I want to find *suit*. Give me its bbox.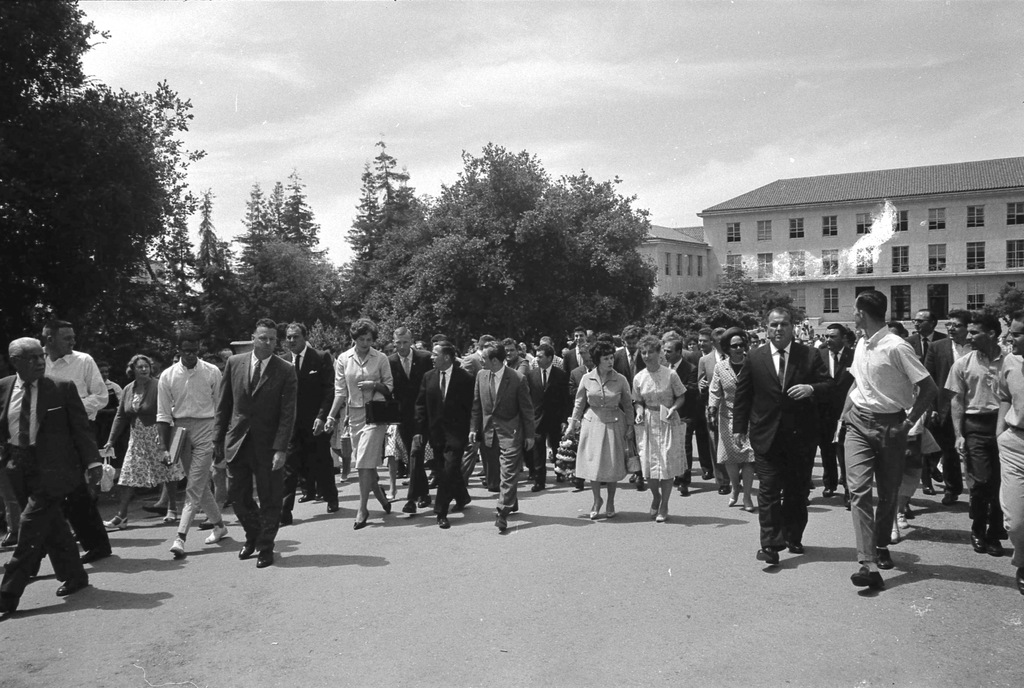
box=[333, 349, 388, 405].
